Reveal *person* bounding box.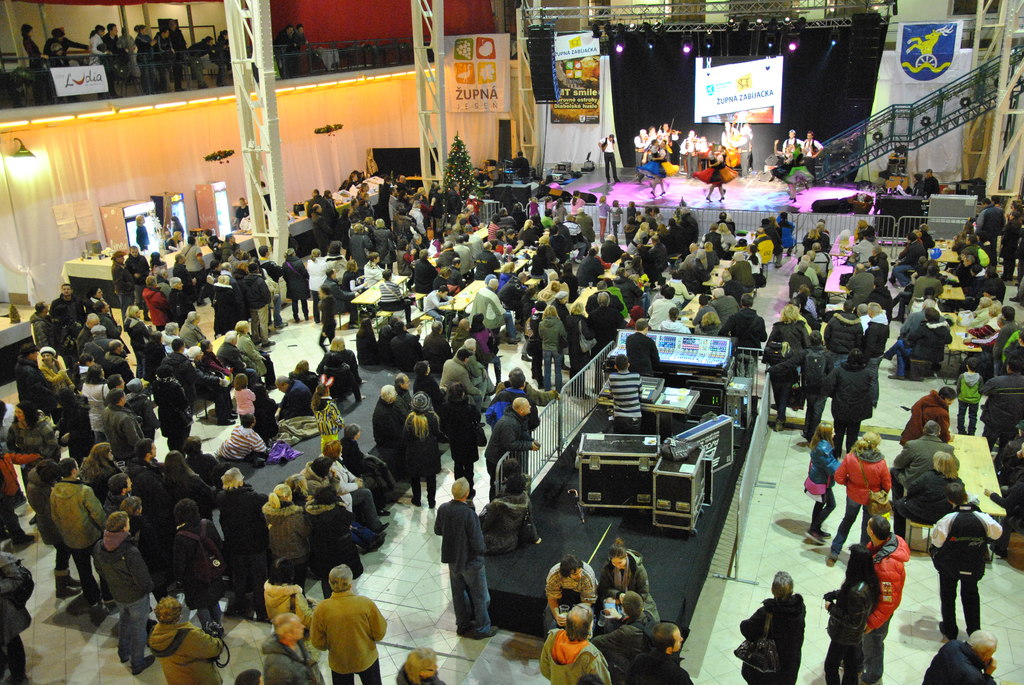
Revealed: [left=43, top=26, right=85, bottom=67].
